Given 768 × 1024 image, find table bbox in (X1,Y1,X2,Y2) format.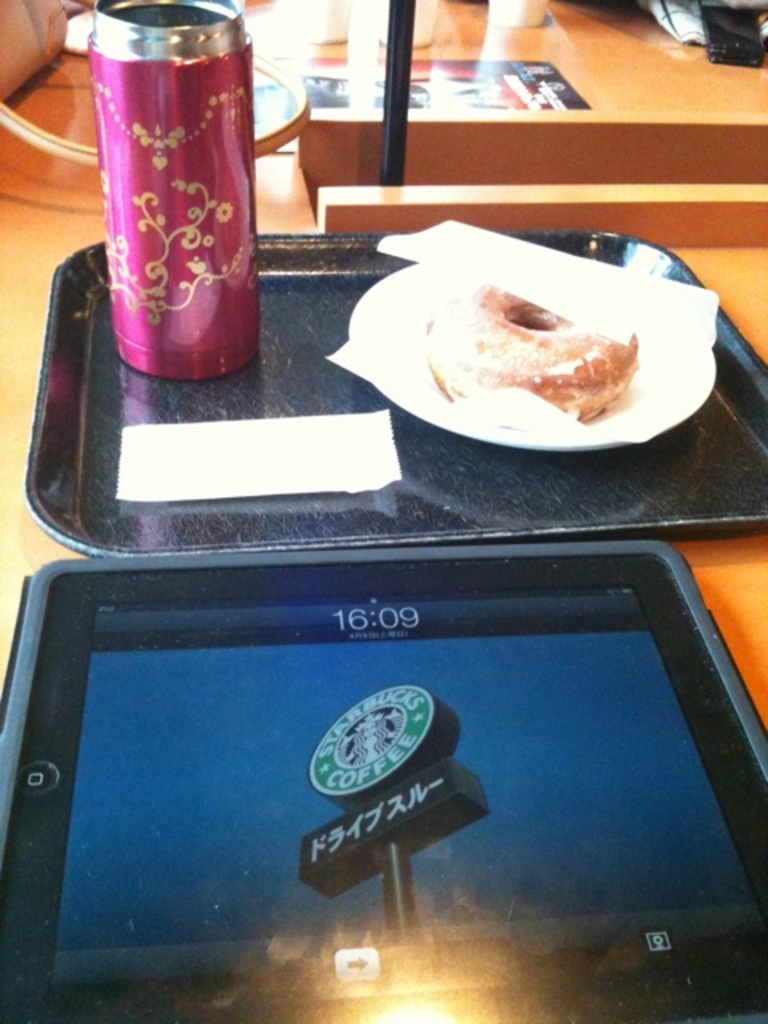
(0,0,766,728).
